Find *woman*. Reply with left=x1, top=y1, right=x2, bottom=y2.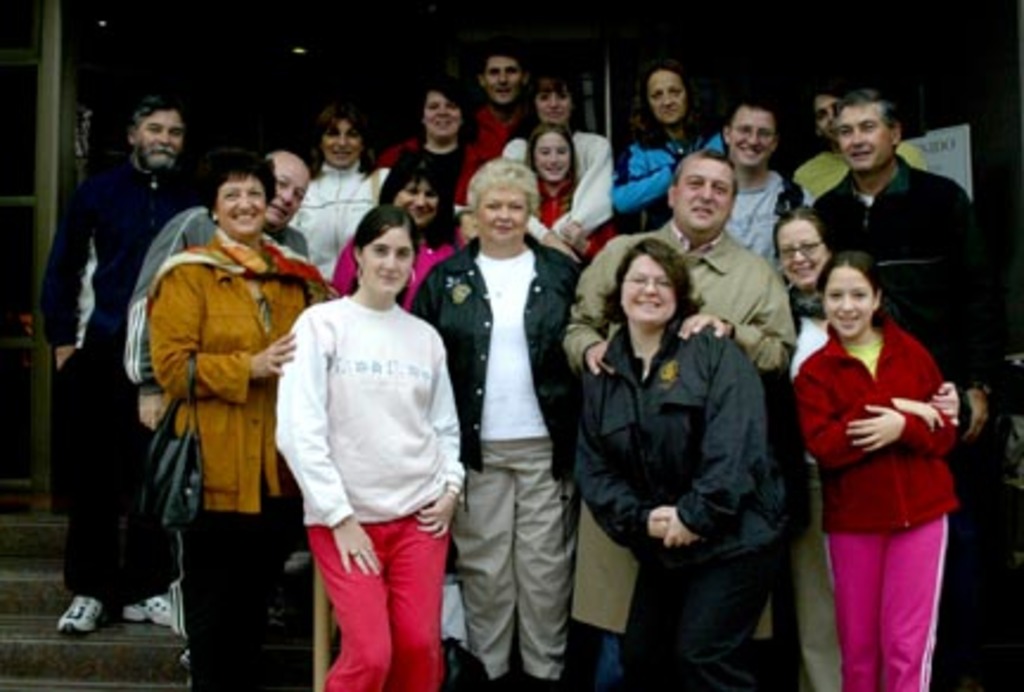
left=147, top=149, right=329, bottom=683.
